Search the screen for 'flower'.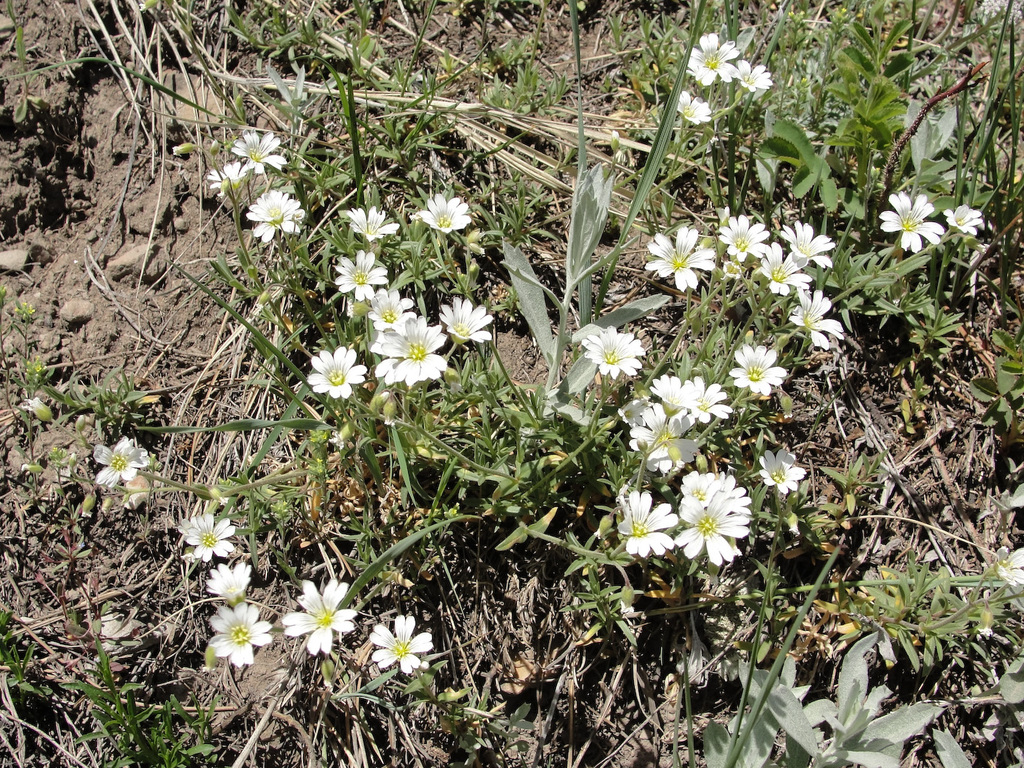
Found at locate(365, 283, 407, 332).
